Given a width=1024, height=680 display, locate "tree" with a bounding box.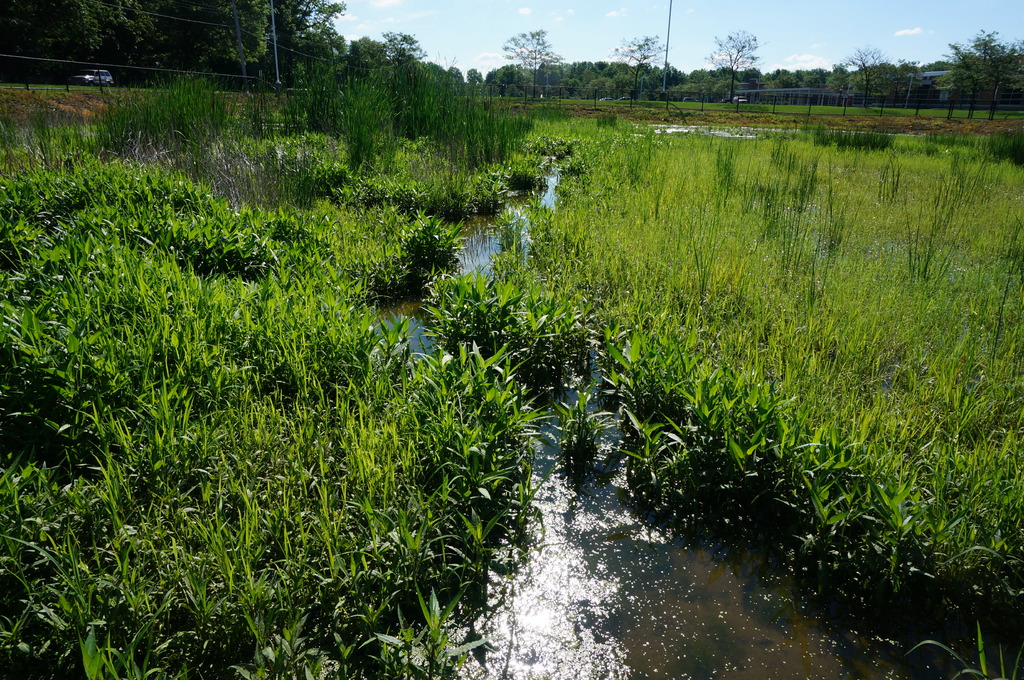
Located: x1=467, y1=66, x2=486, y2=88.
